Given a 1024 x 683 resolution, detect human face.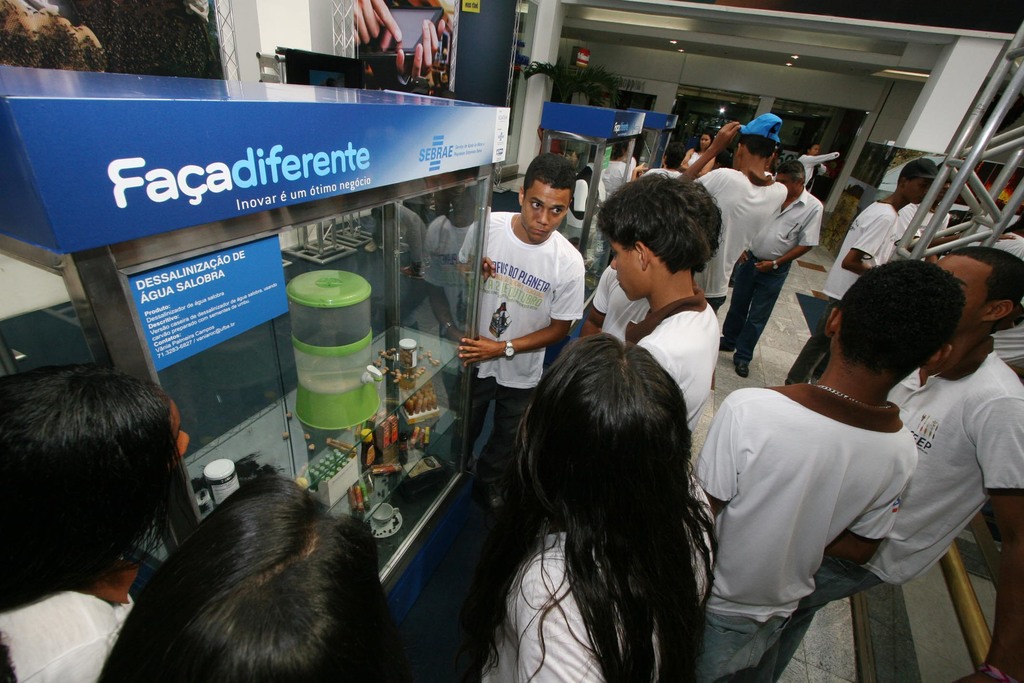
bbox=(941, 256, 992, 331).
